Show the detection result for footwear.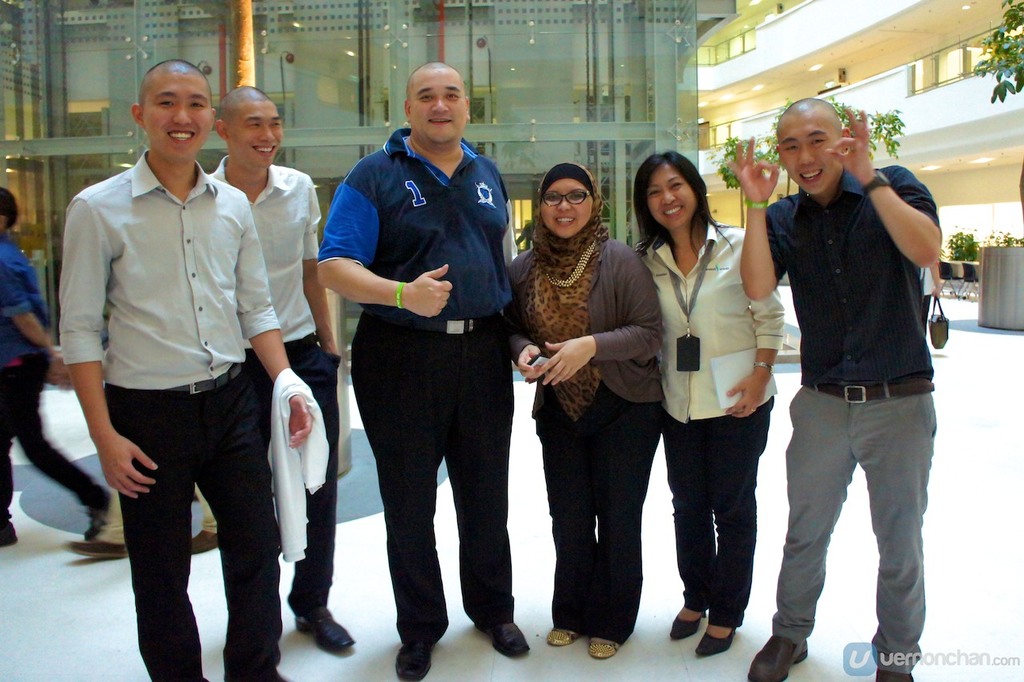
BBox(82, 484, 110, 540).
